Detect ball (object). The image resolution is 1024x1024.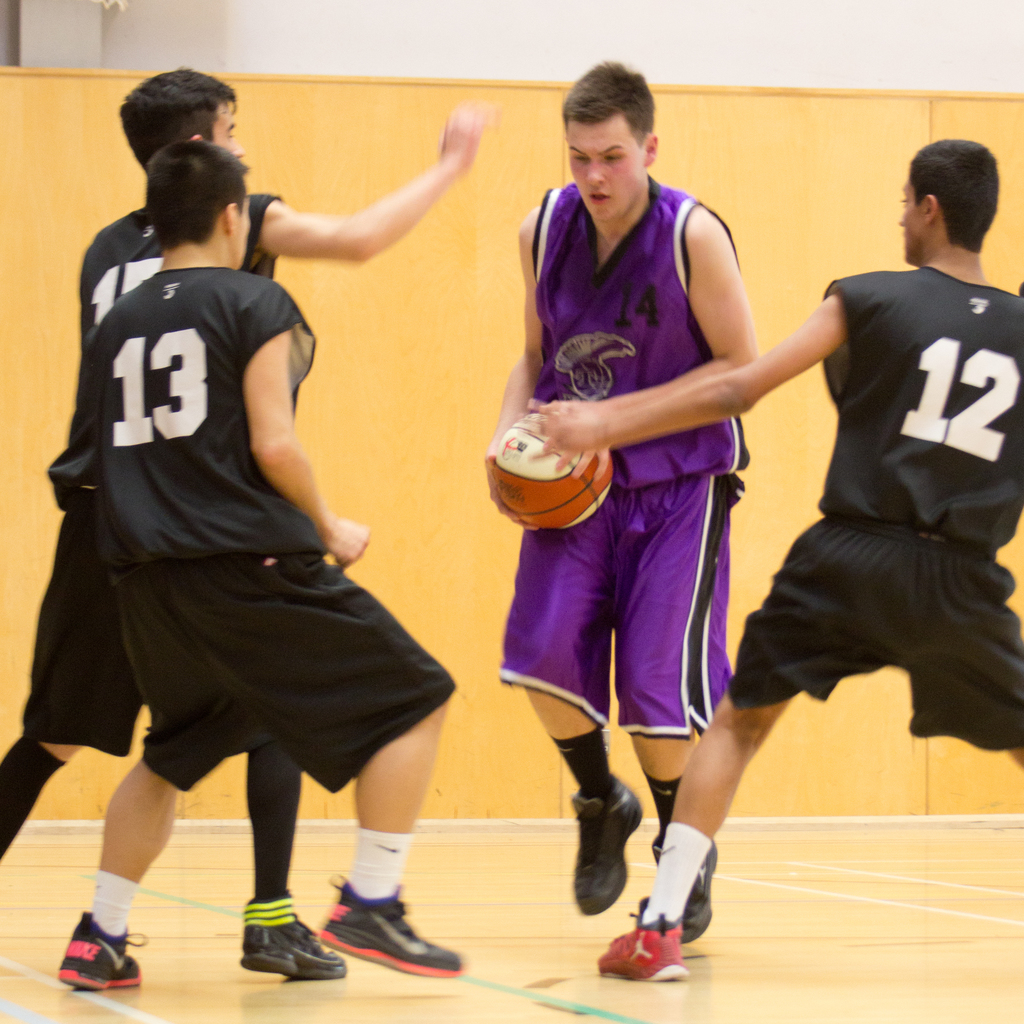
493, 412, 614, 528.
